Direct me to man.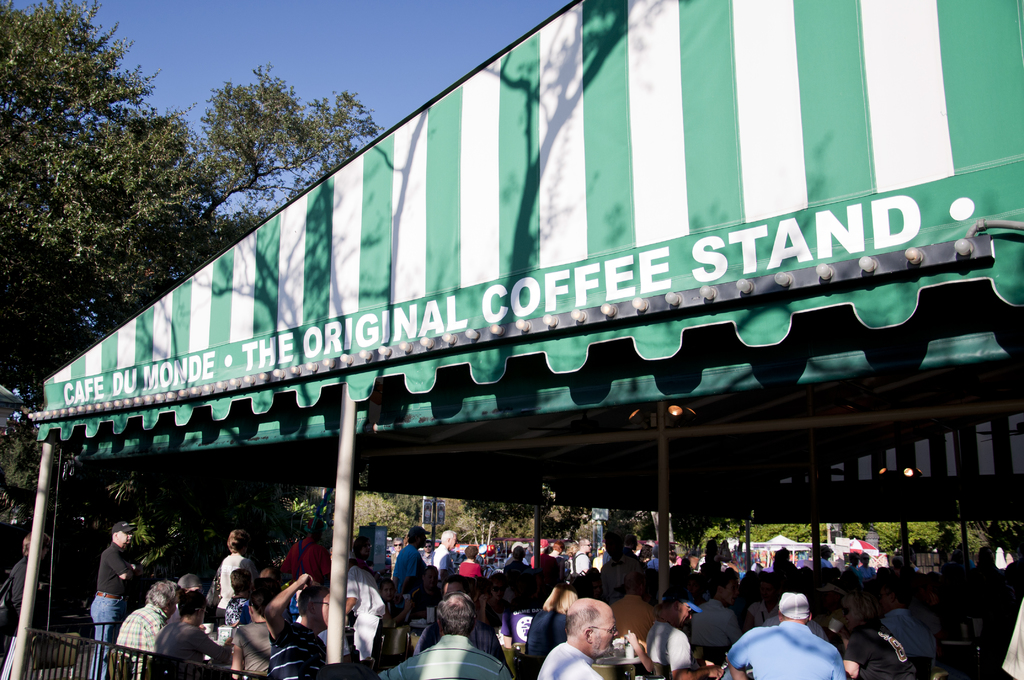
Direction: [left=532, top=592, right=624, bottom=679].
